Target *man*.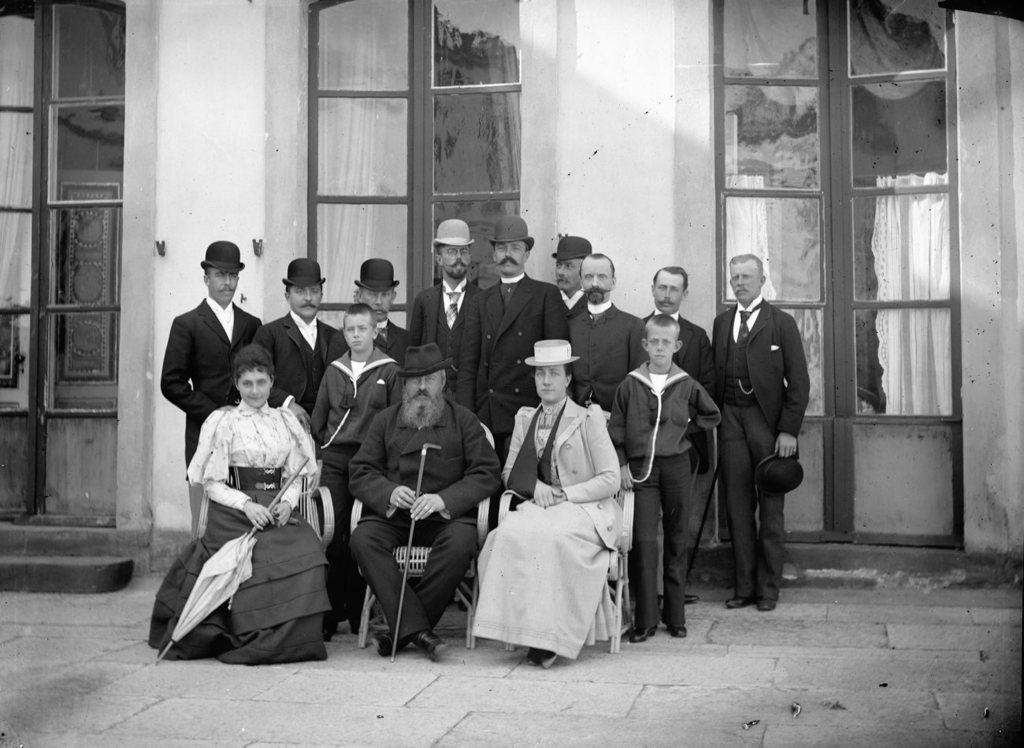
Target region: box=[566, 256, 650, 603].
